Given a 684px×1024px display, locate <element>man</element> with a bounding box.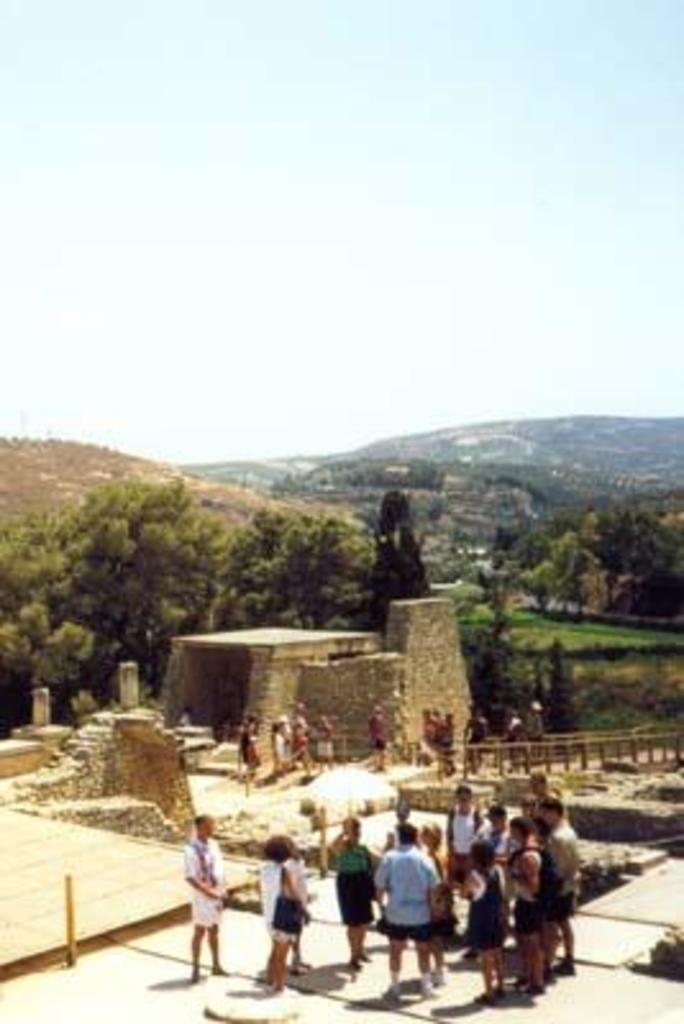
Located: pyautogui.locateOnScreen(530, 786, 582, 970).
